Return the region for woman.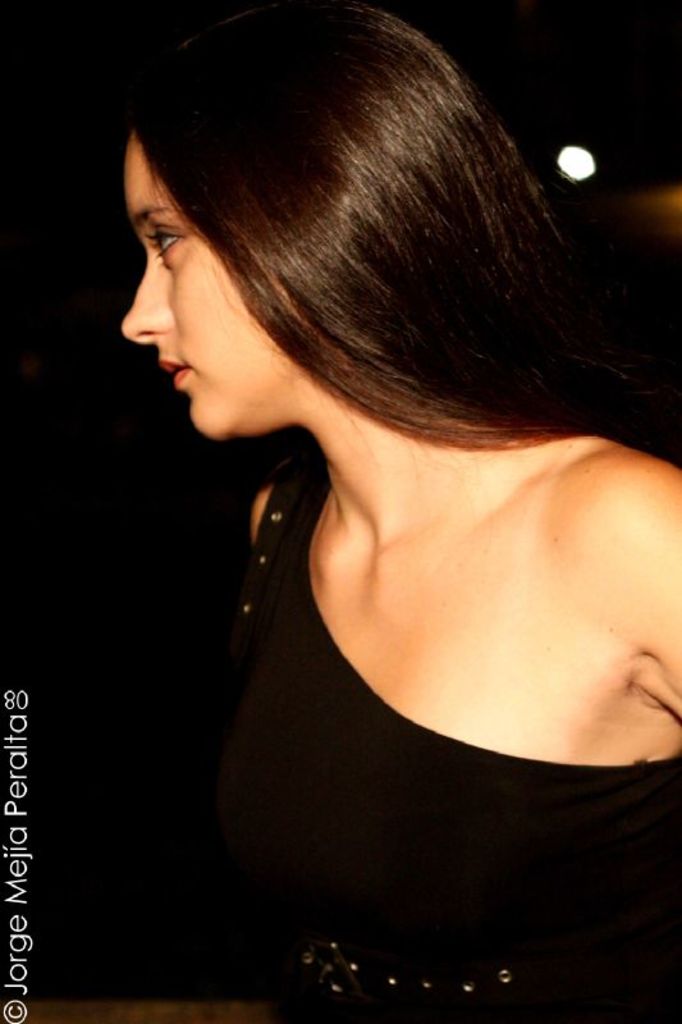
detection(64, 0, 681, 988).
